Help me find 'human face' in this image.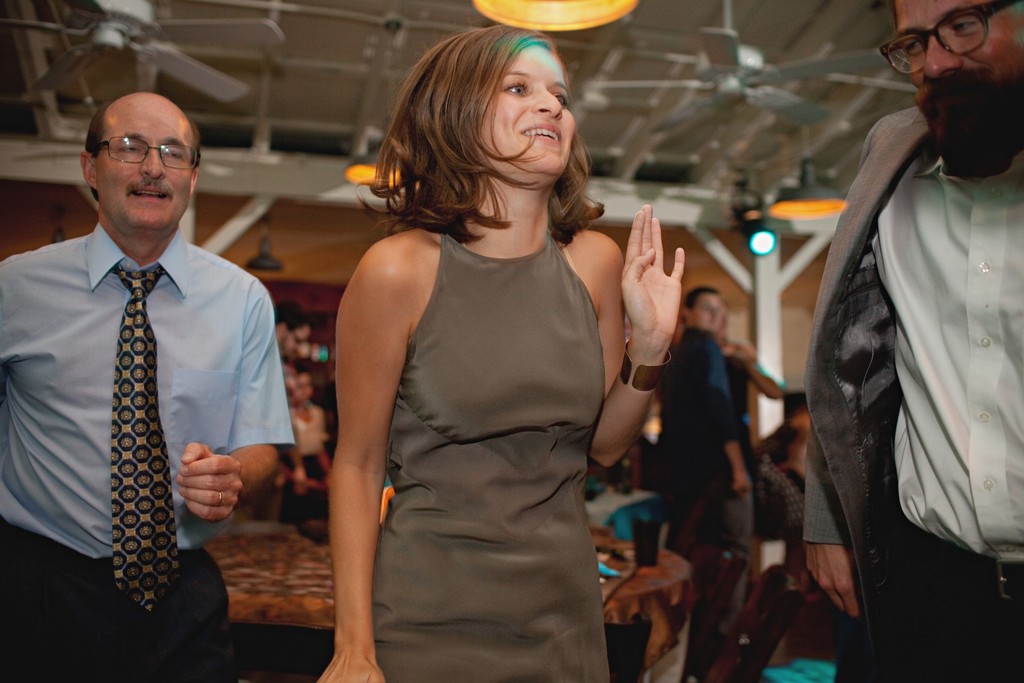
Found it: bbox=(883, 0, 1023, 78).
